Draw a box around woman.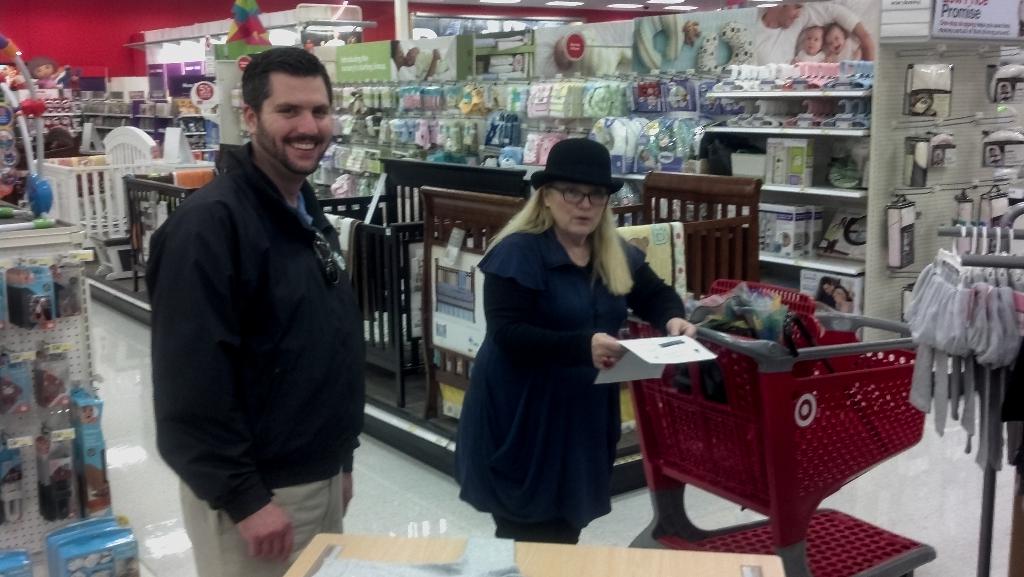
[454, 135, 696, 547].
